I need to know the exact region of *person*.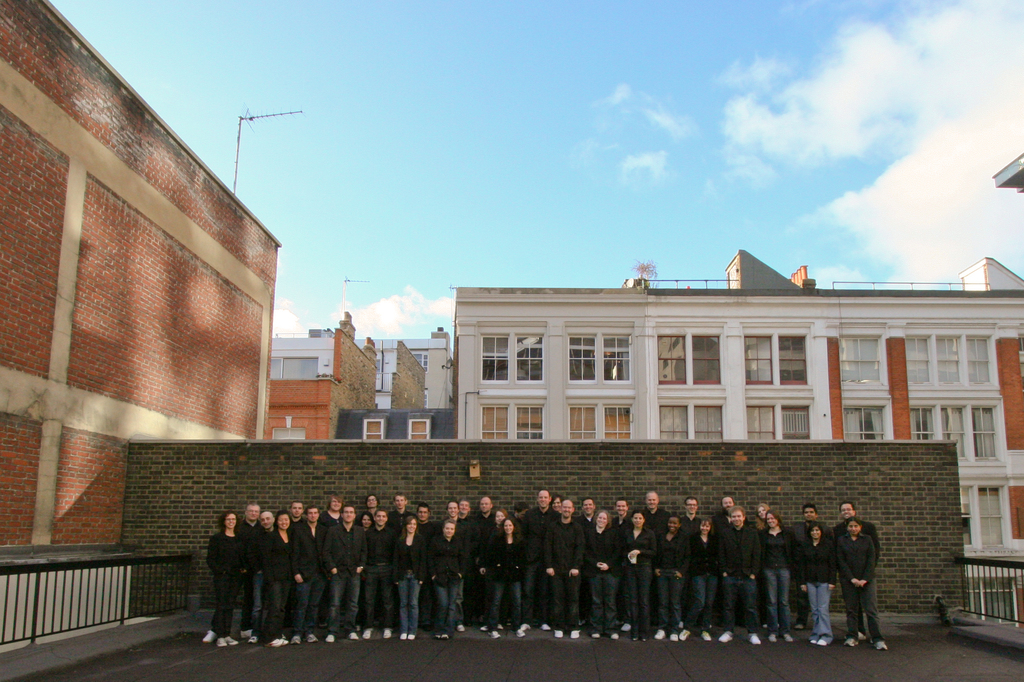
Region: crop(200, 510, 233, 648).
